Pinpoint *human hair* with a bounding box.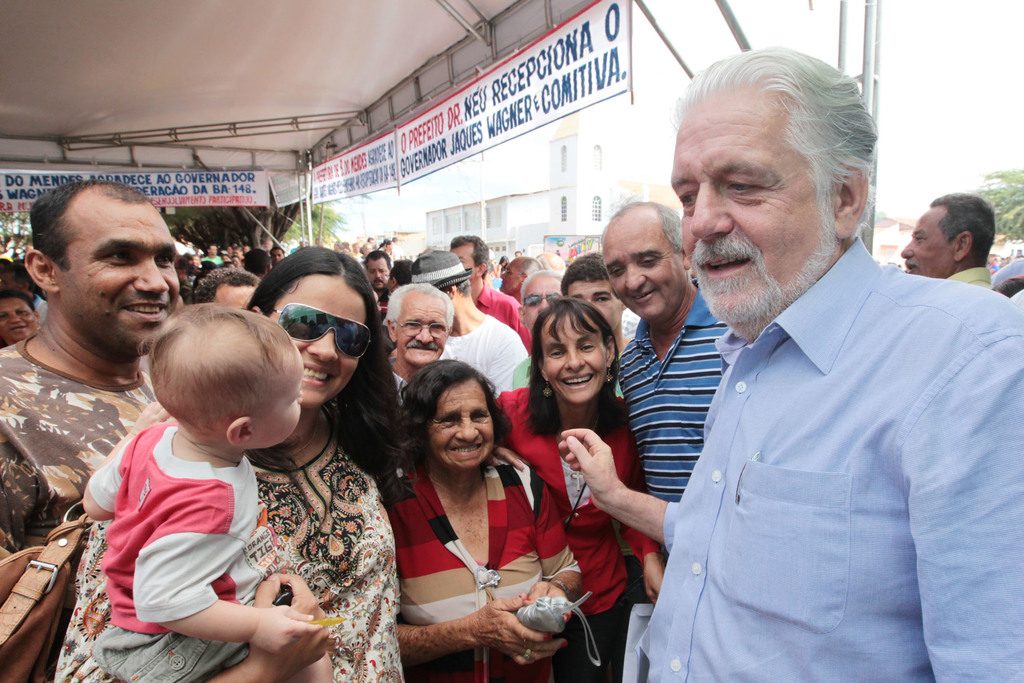
left=520, top=268, right=564, bottom=302.
